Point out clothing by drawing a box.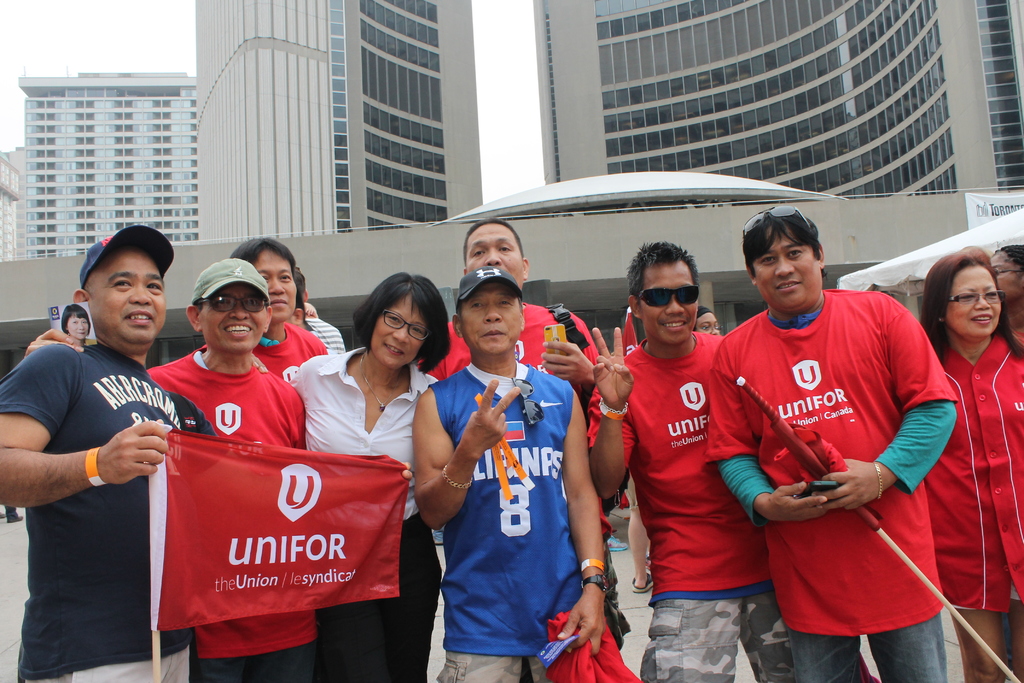
303 318 346 352.
